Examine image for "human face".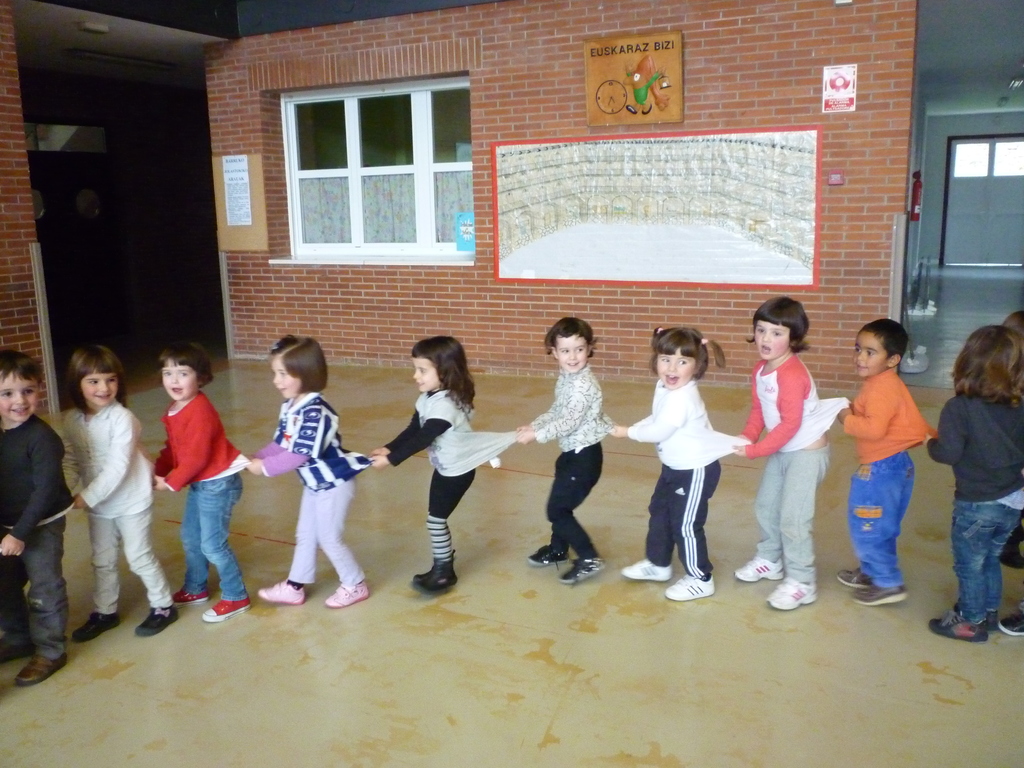
Examination result: Rect(755, 323, 786, 362).
